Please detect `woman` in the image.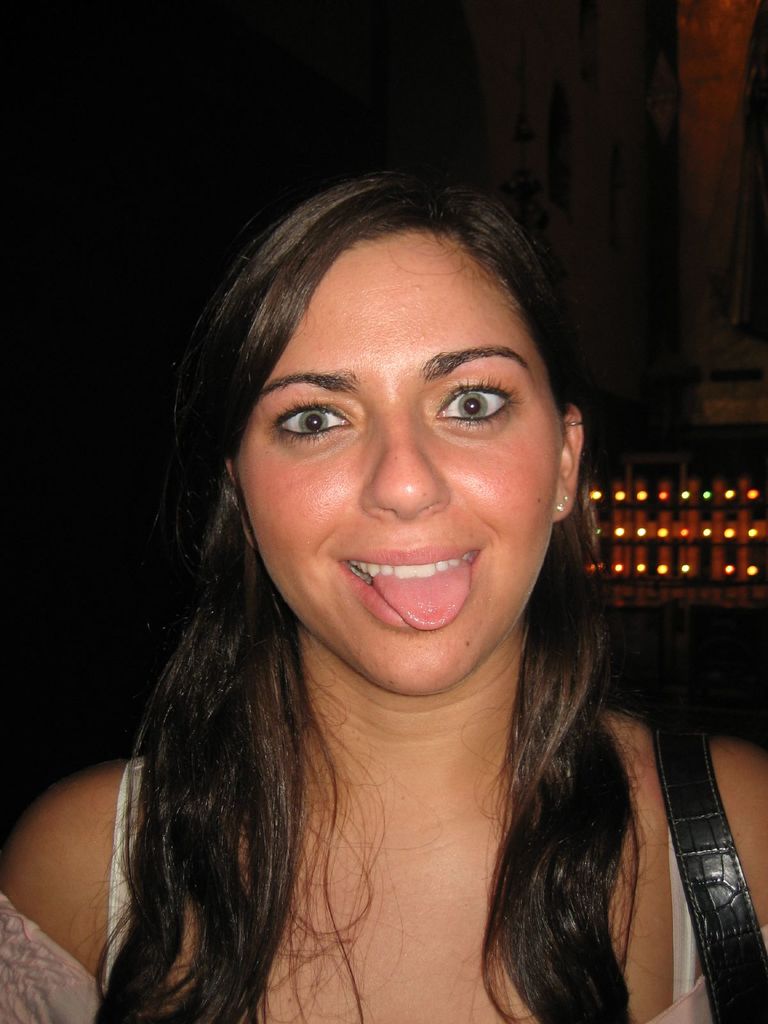
[0,168,767,1023].
